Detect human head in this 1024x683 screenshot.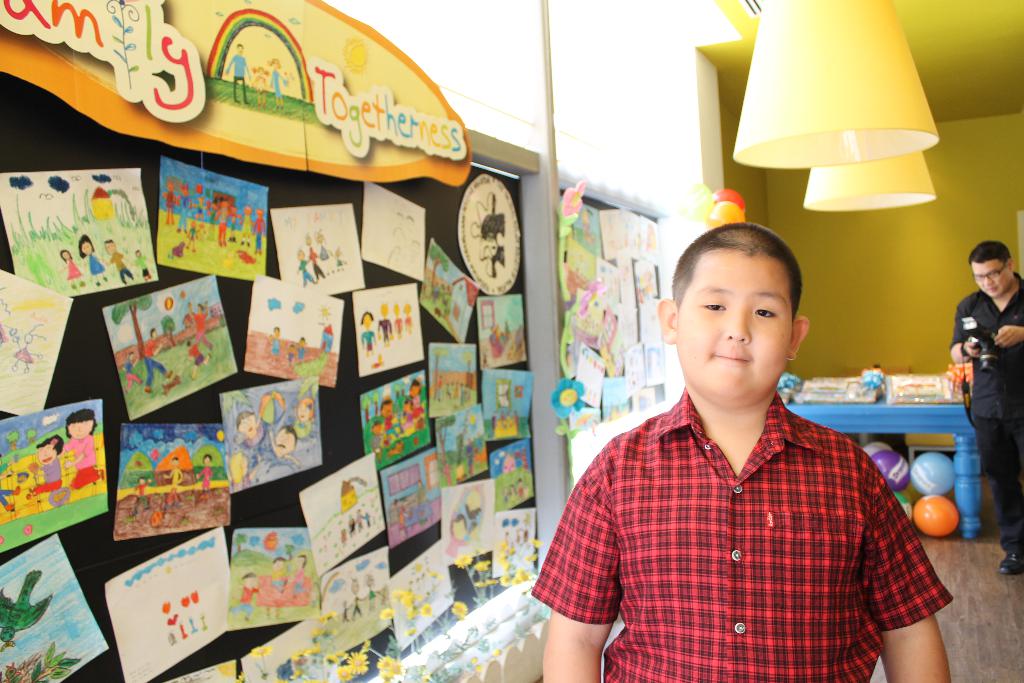
Detection: x1=106 y1=242 x2=113 y2=255.
